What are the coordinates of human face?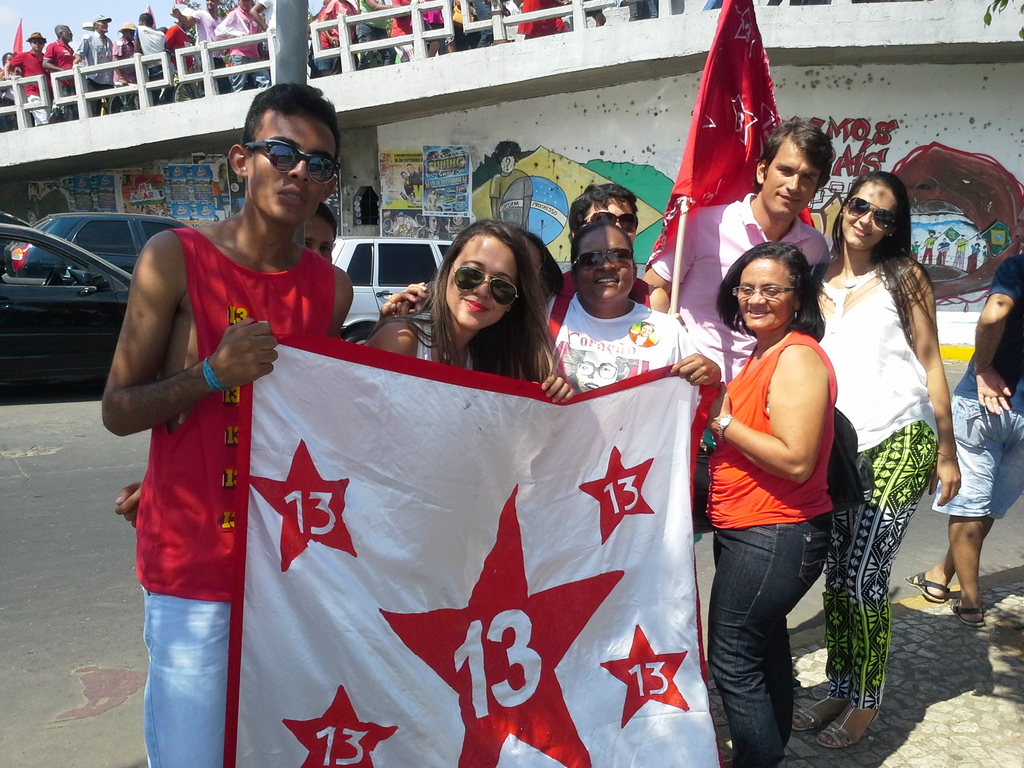
[left=844, top=177, right=900, bottom=248].
